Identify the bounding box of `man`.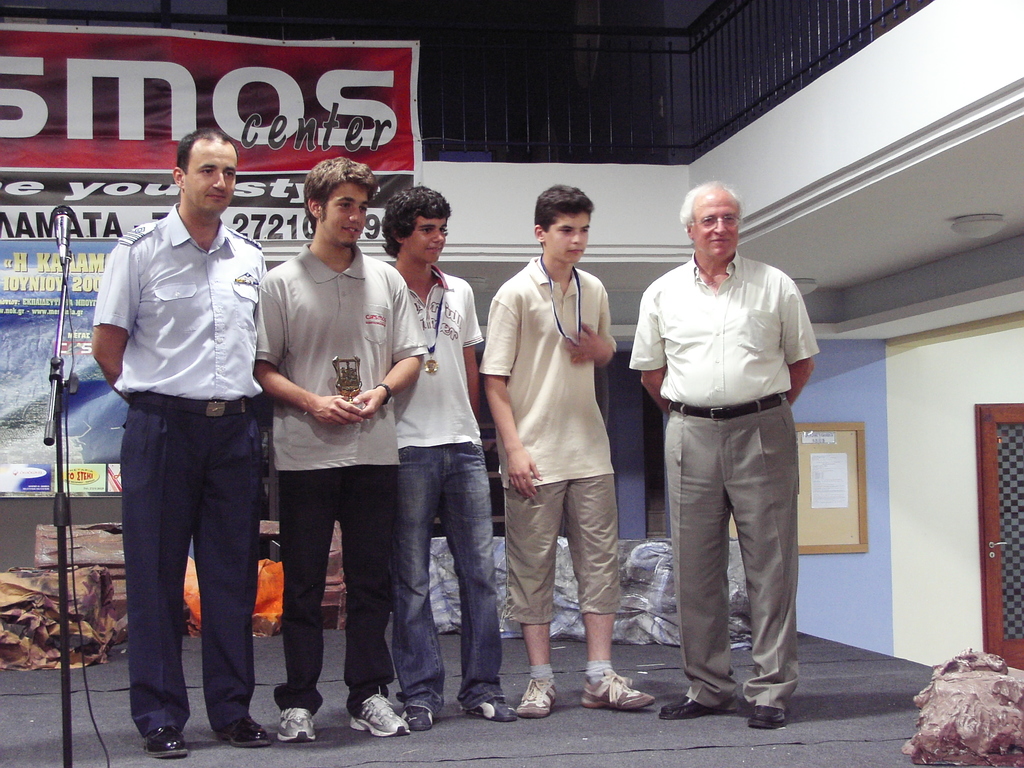
(392,187,515,729).
